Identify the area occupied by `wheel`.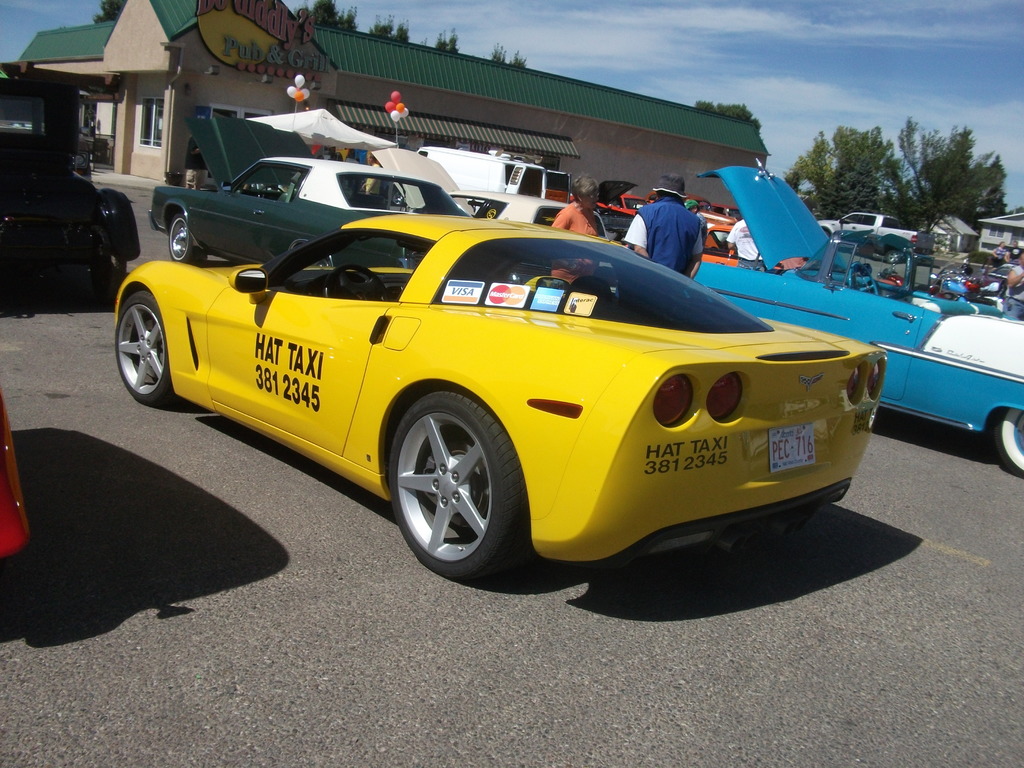
Area: l=114, t=290, r=188, b=404.
